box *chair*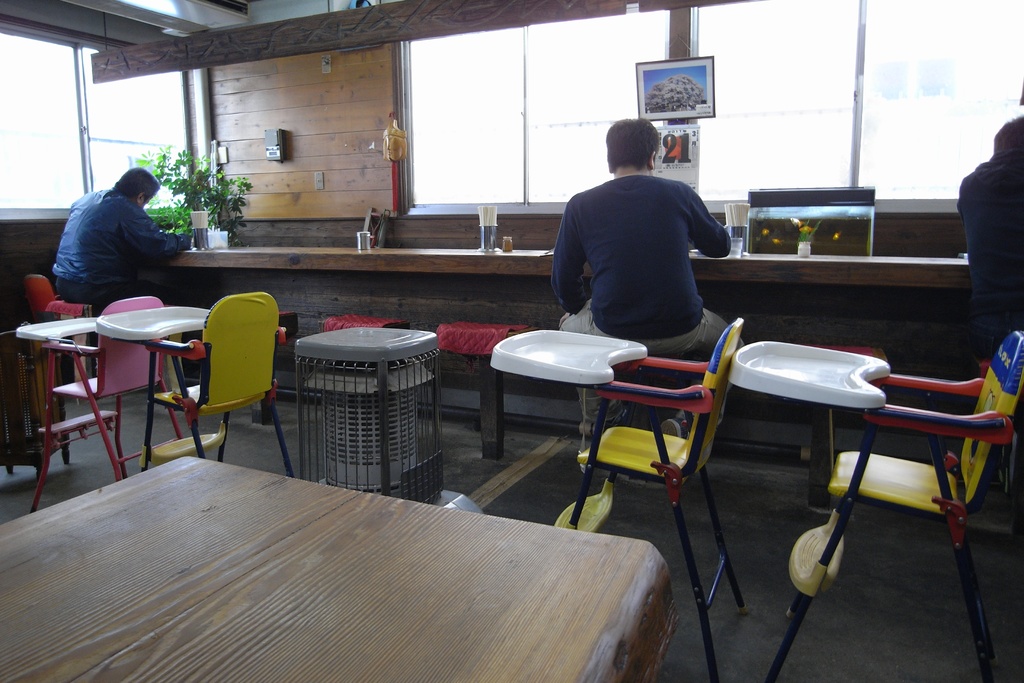
box=[13, 294, 182, 518]
